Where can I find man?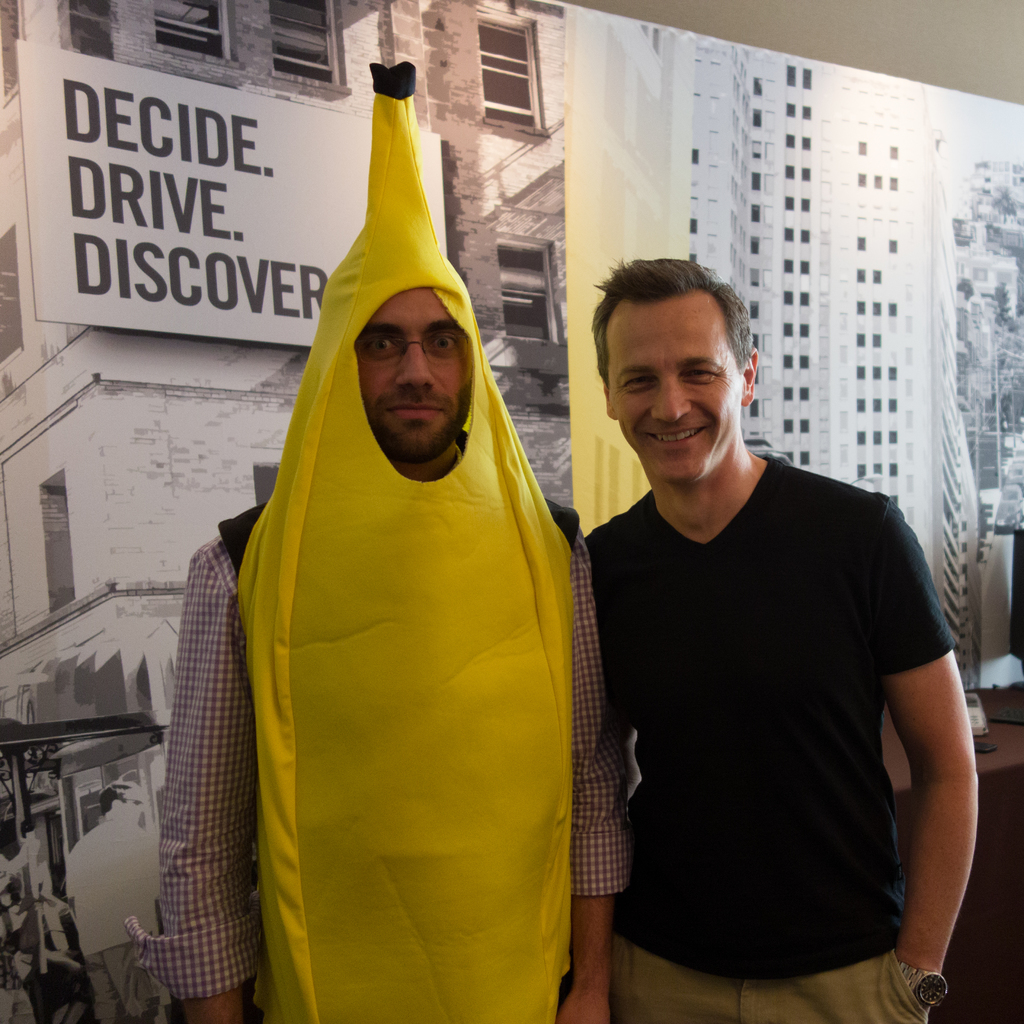
You can find it at region(131, 64, 622, 1023).
